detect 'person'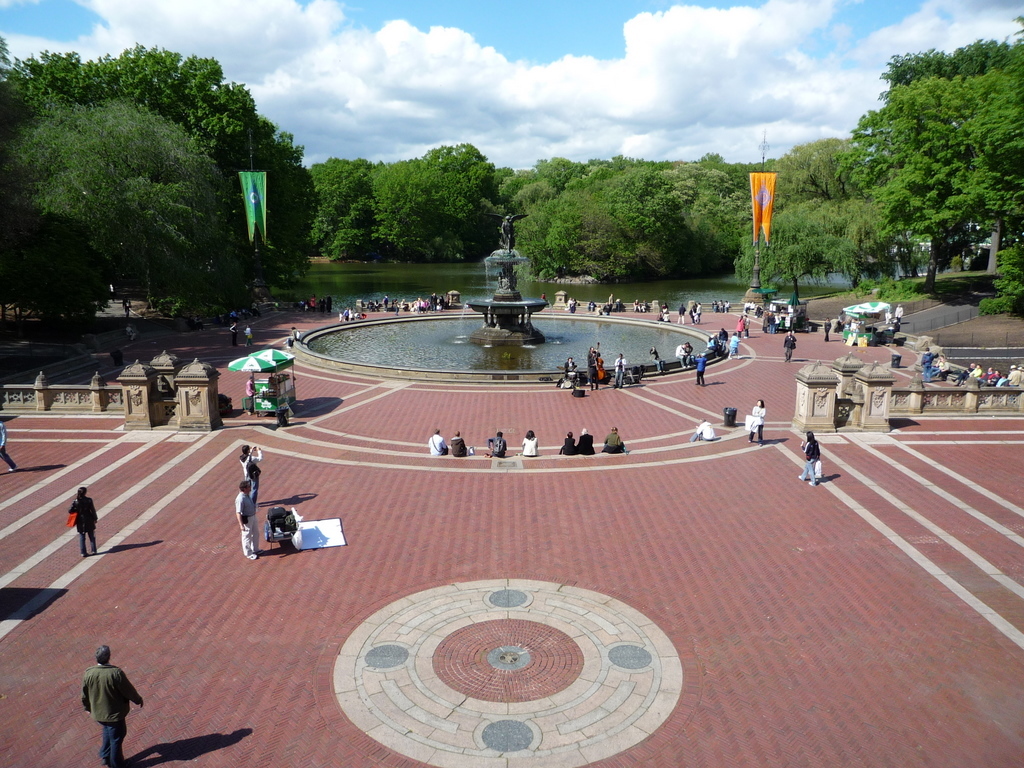
x1=692, y1=417, x2=712, y2=441
